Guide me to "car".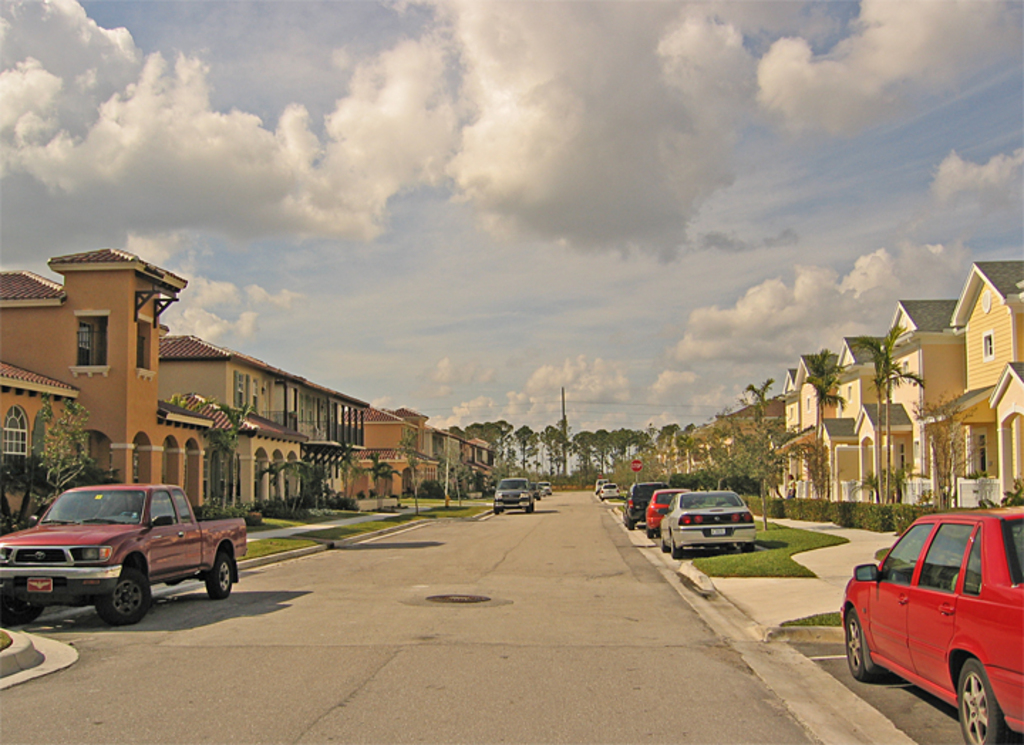
Guidance: 667:493:757:550.
